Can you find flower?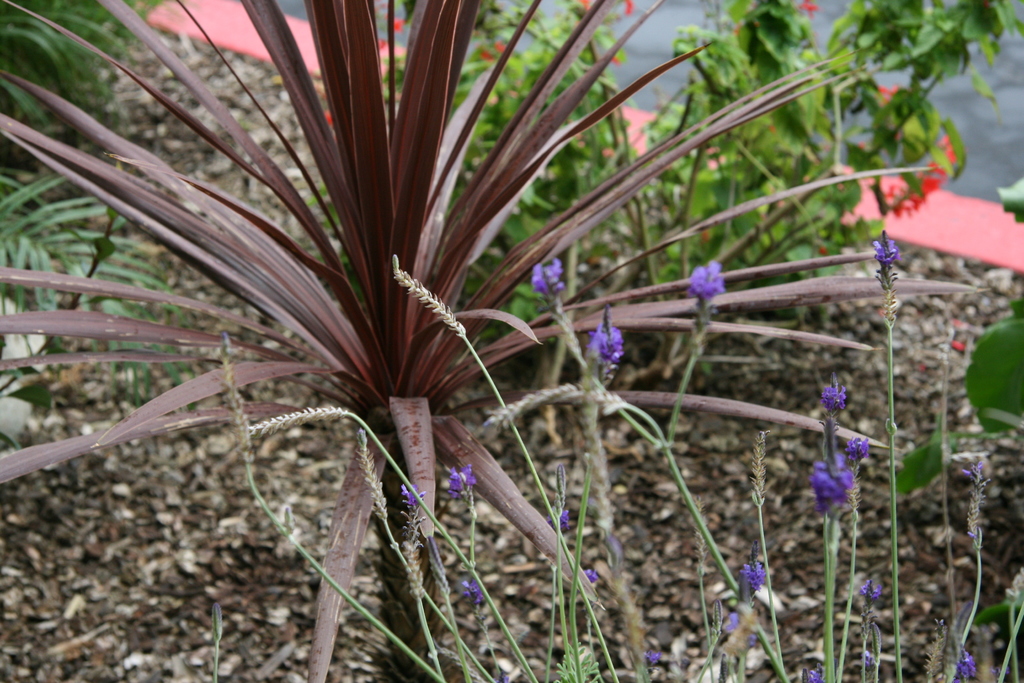
Yes, bounding box: (528,255,575,300).
